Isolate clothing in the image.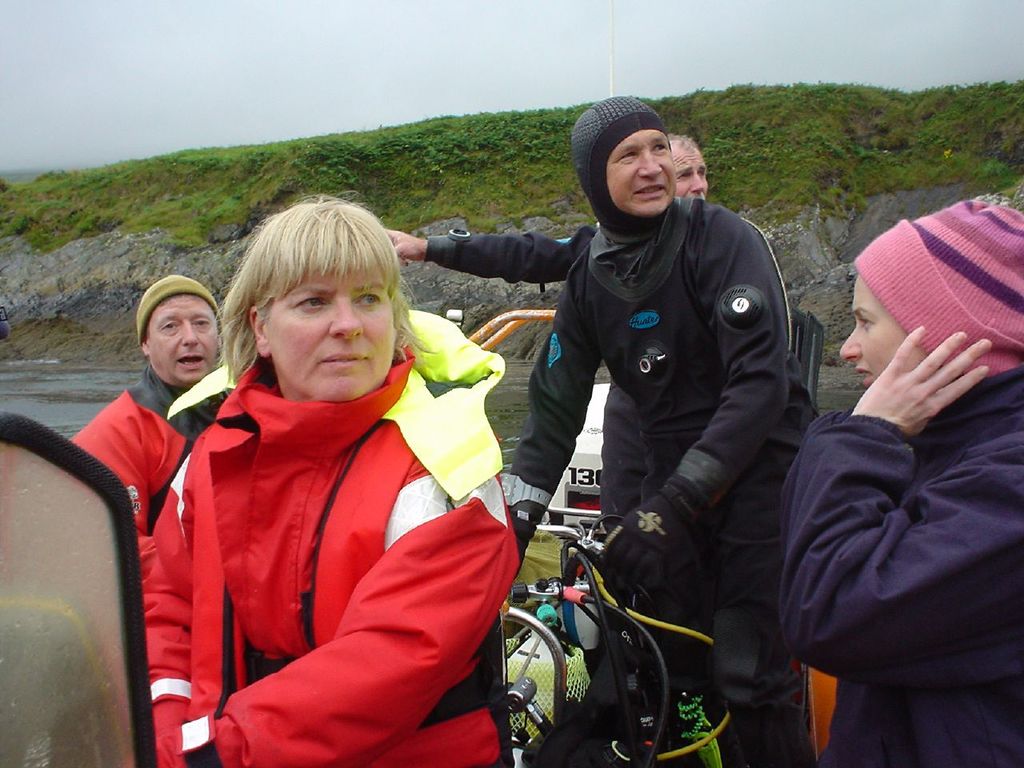
Isolated region: <region>67, 350, 239, 507</region>.
